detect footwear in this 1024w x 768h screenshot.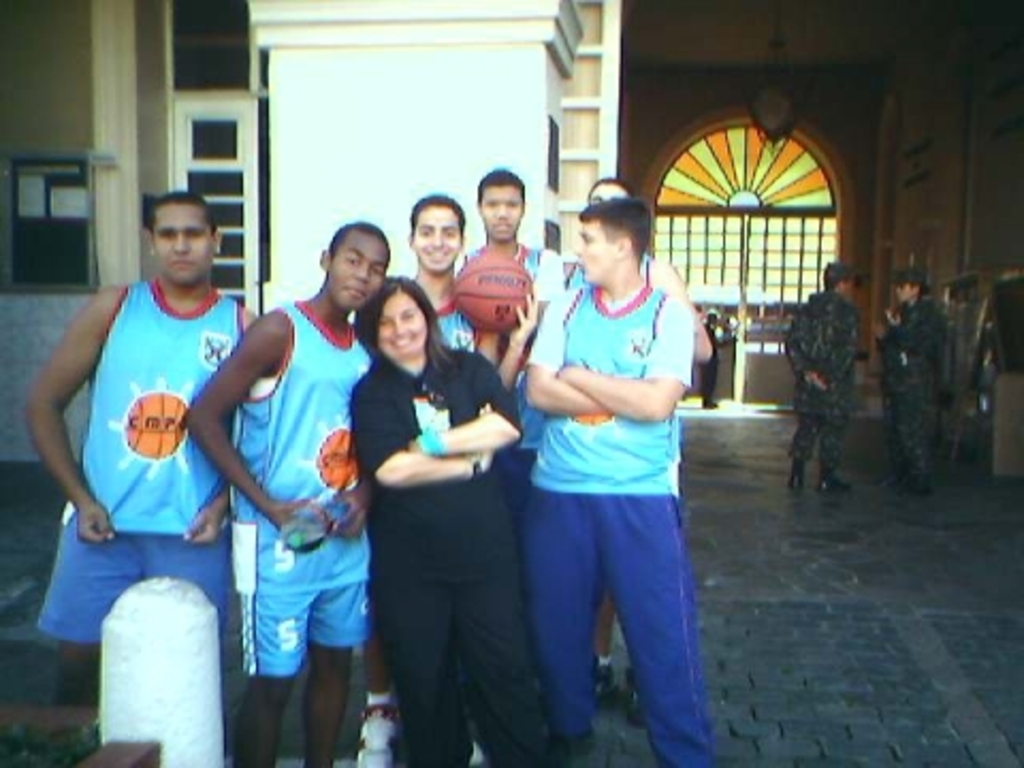
Detection: [left=821, top=467, right=855, bottom=493].
